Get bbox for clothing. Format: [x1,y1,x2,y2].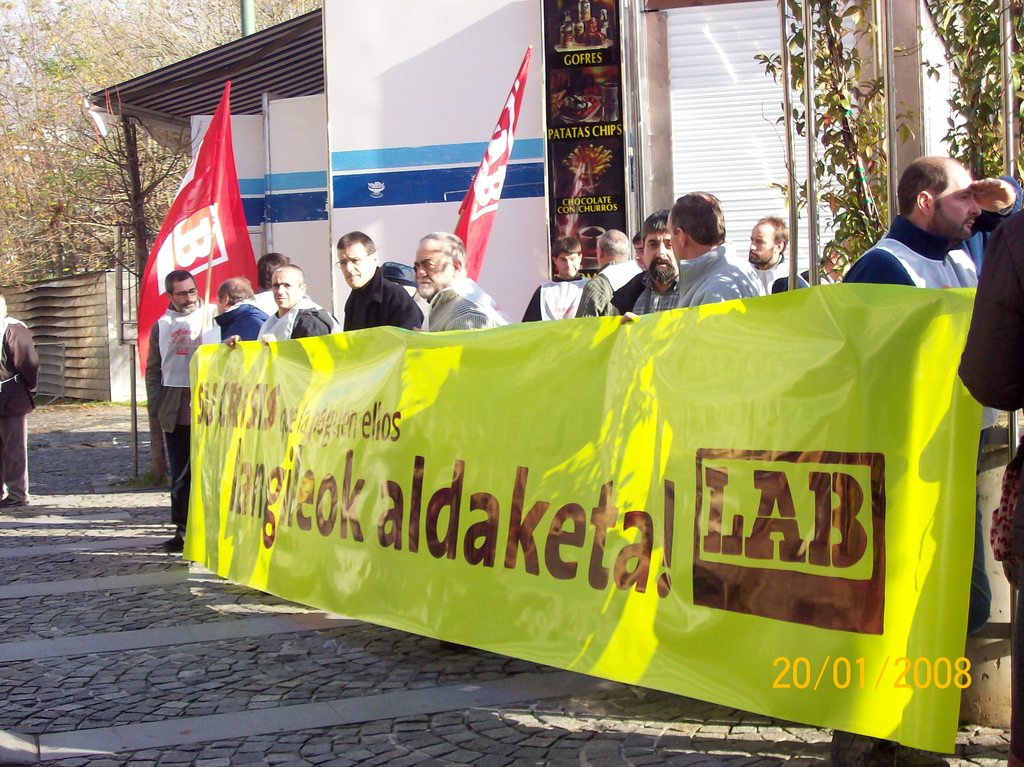
[618,288,683,311].
